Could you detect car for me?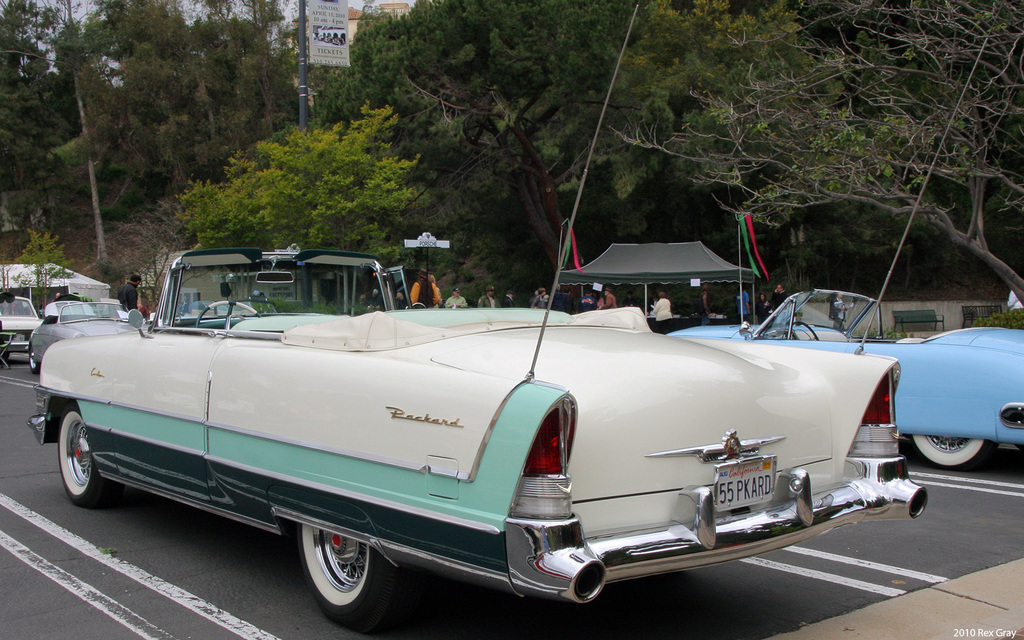
Detection result: rect(669, 42, 1023, 472).
